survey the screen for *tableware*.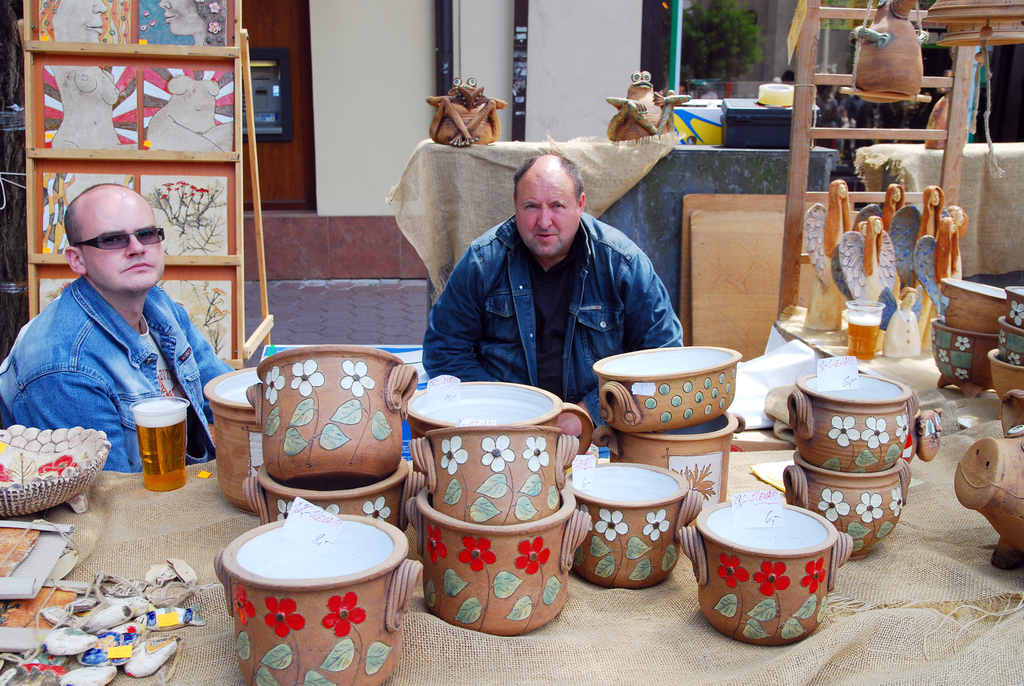
Survey found: <bbox>245, 340, 416, 484</bbox>.
